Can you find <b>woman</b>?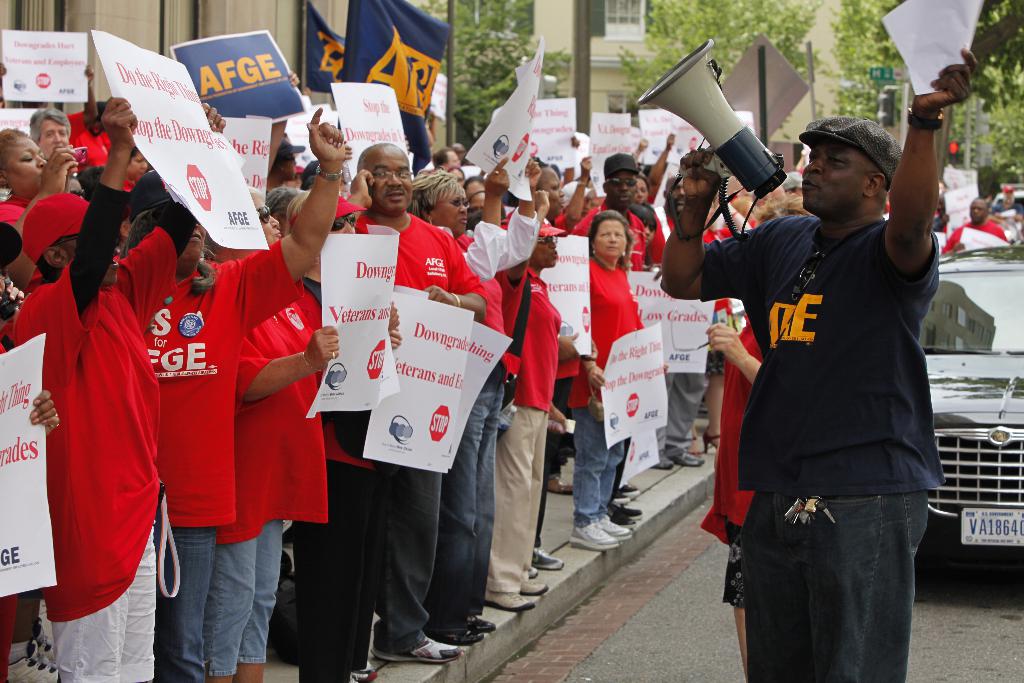
Yes, bounding box: 232/182/403/682.
